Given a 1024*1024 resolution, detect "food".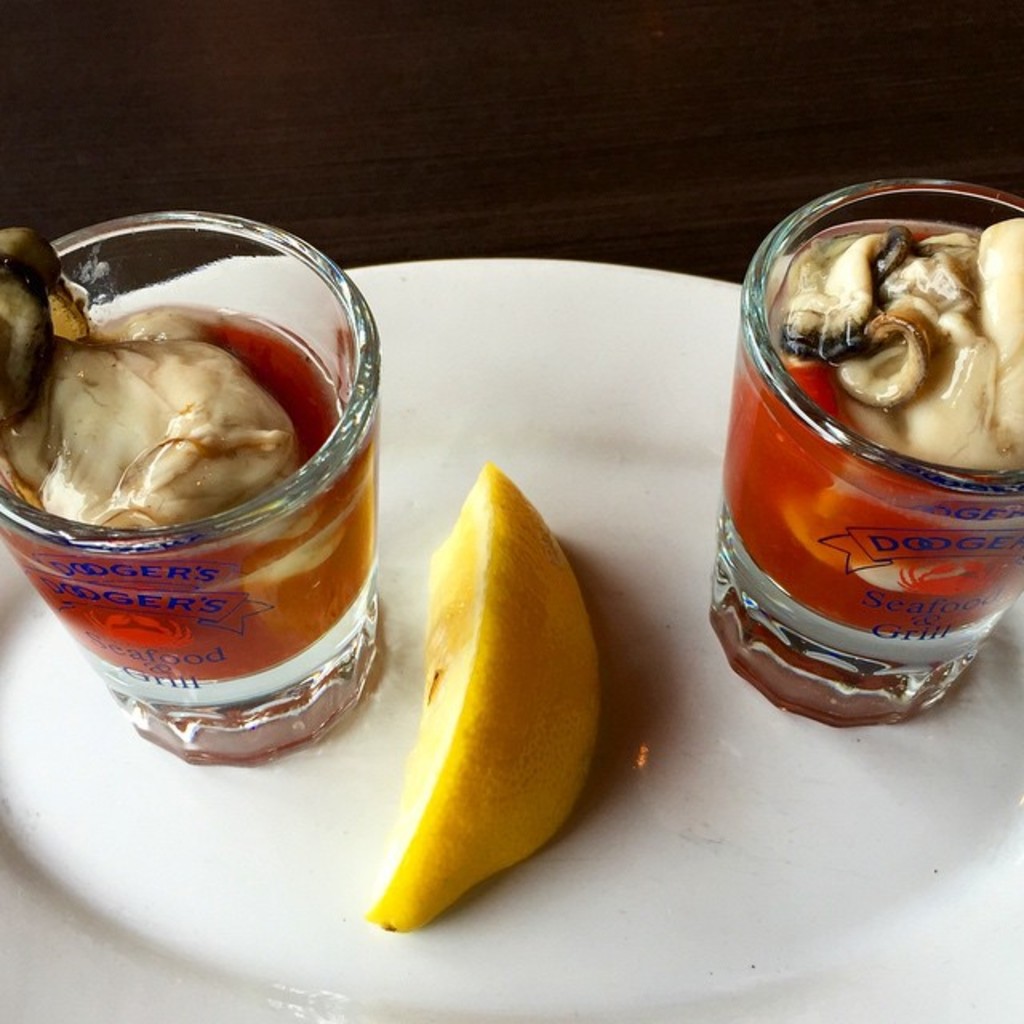
bbox=(765, 211, 1022, 474).
